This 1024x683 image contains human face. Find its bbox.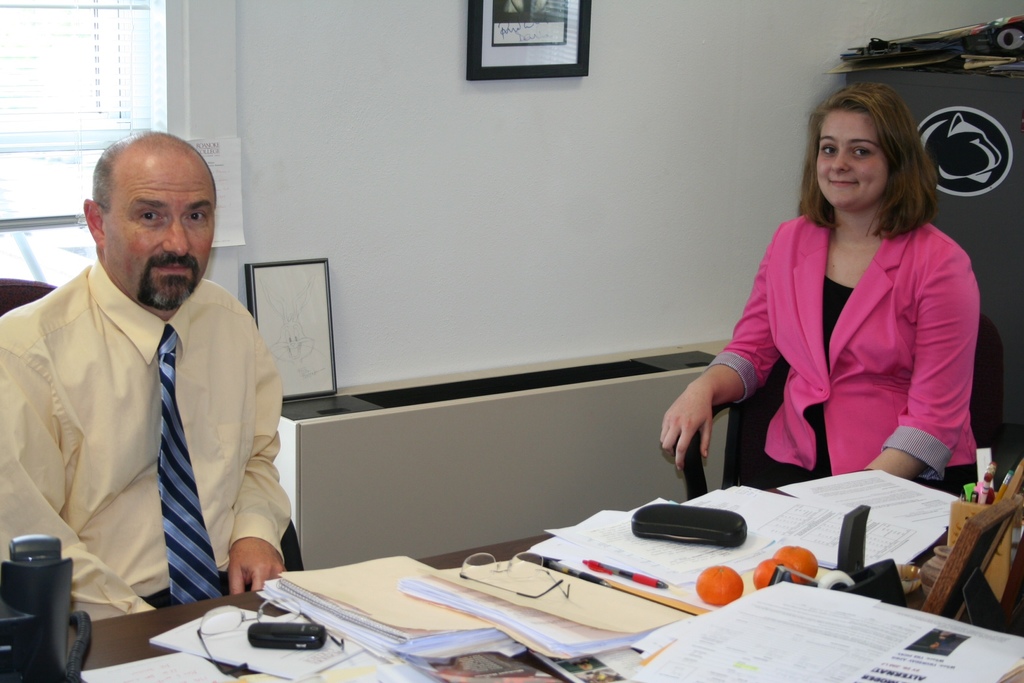
bbox(816, 114, 885, 207).
